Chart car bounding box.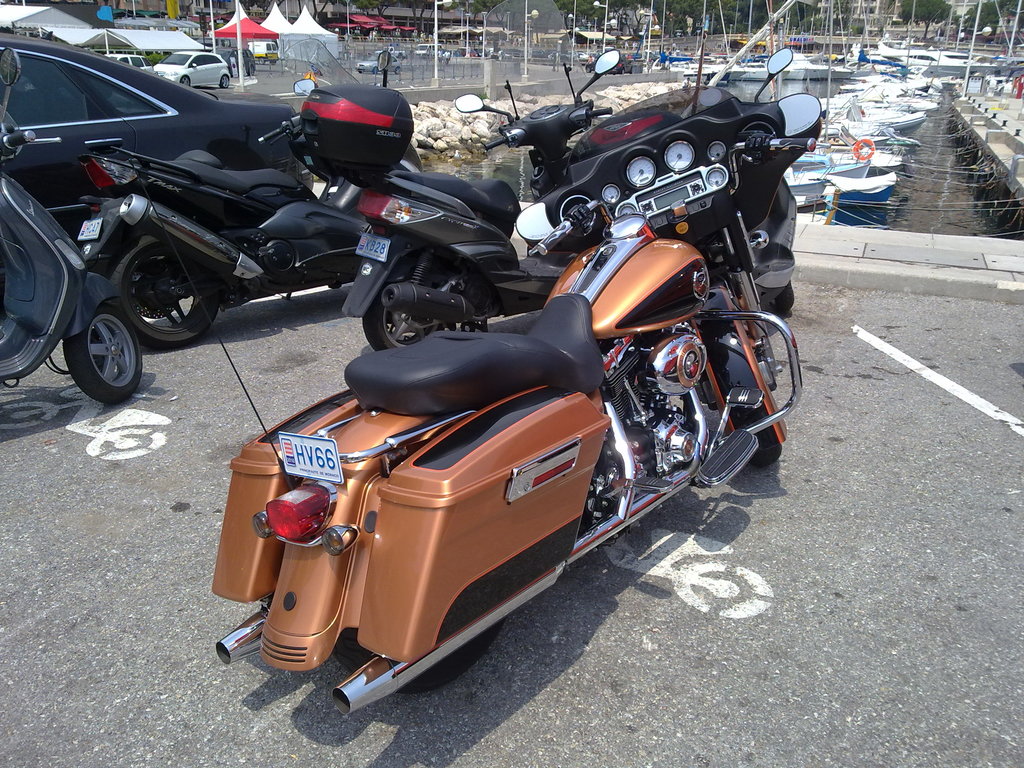
Charted: bbox(412, 41, 438, 58).
